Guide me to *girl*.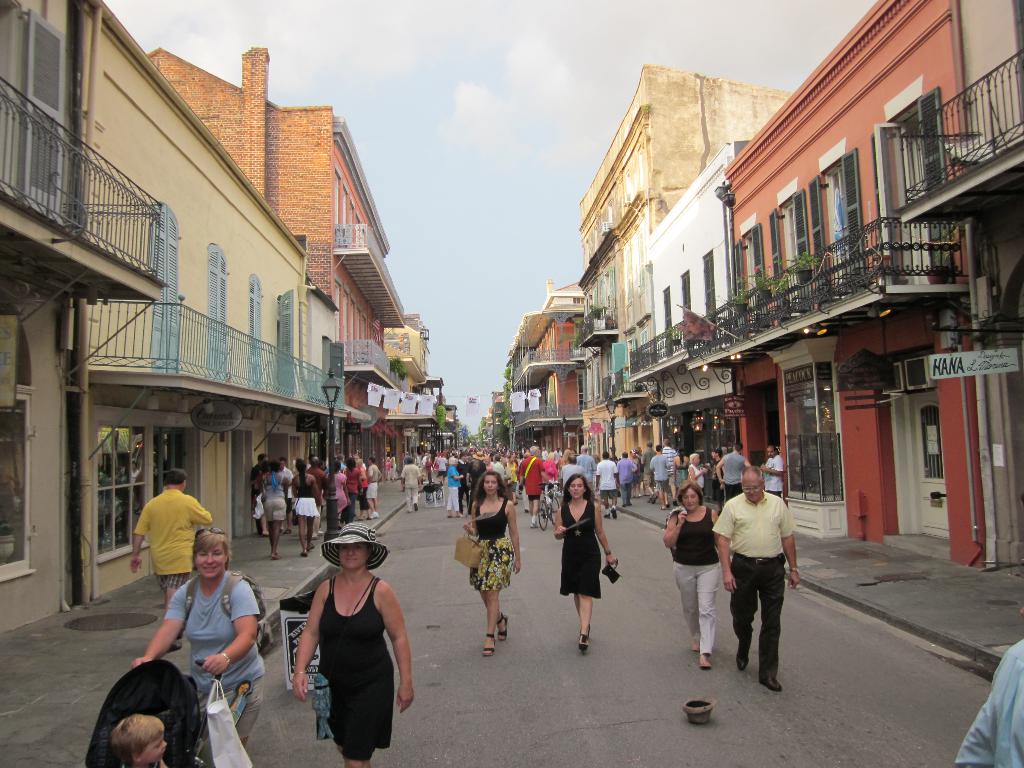
Guidance: bbox(547, 479, 633, 673).
